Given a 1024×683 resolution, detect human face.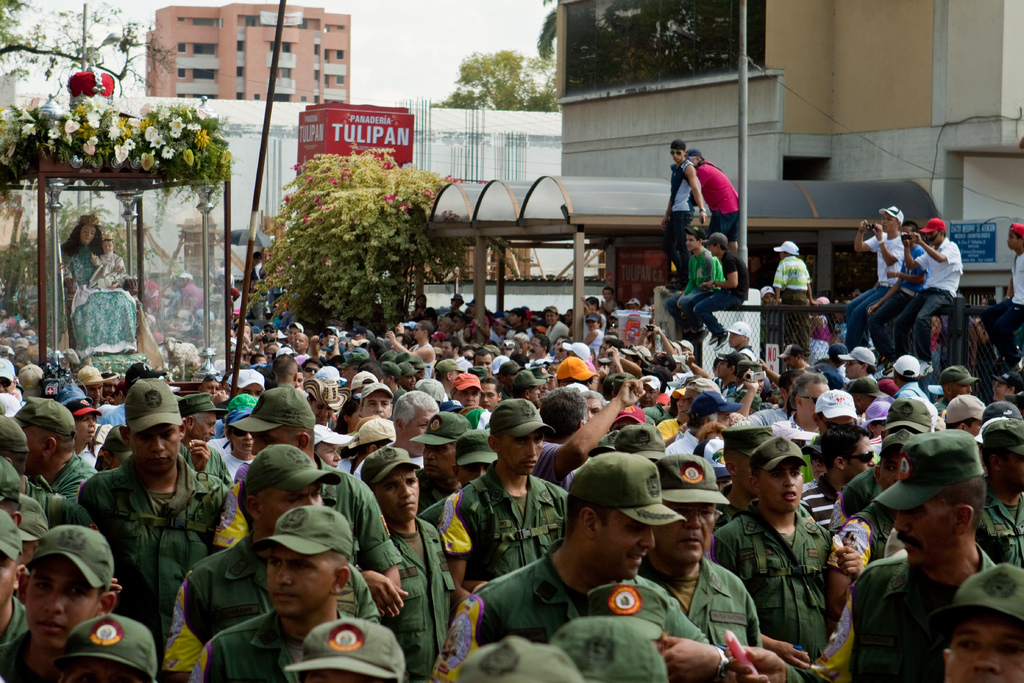
left=687, top=235, right=697, bottom=252.
